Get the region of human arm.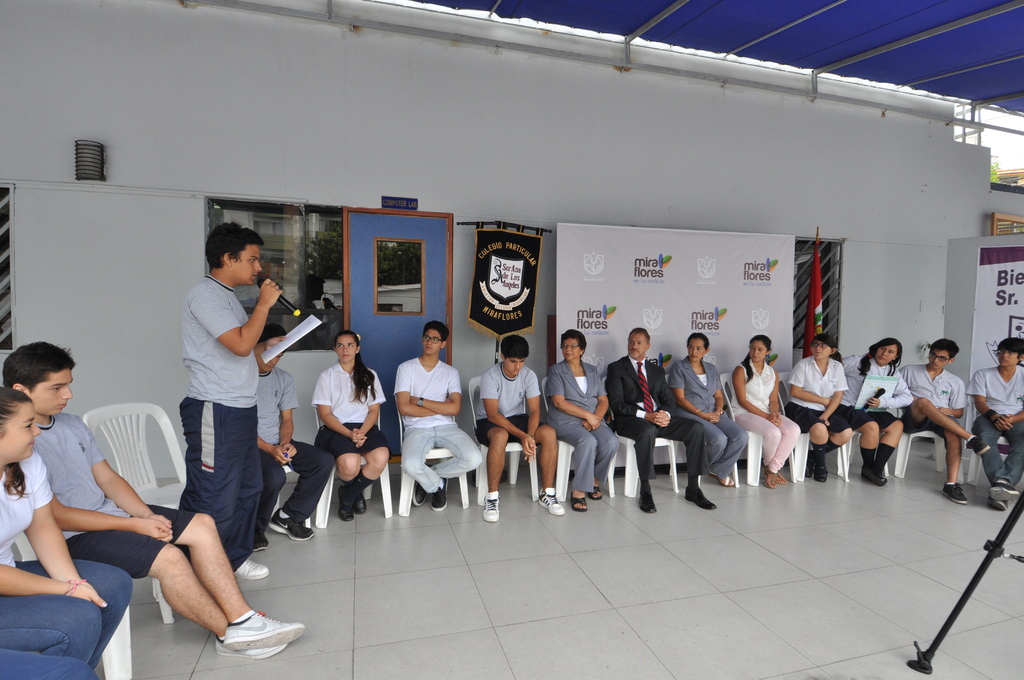
box(863, 365, 919, 409).
